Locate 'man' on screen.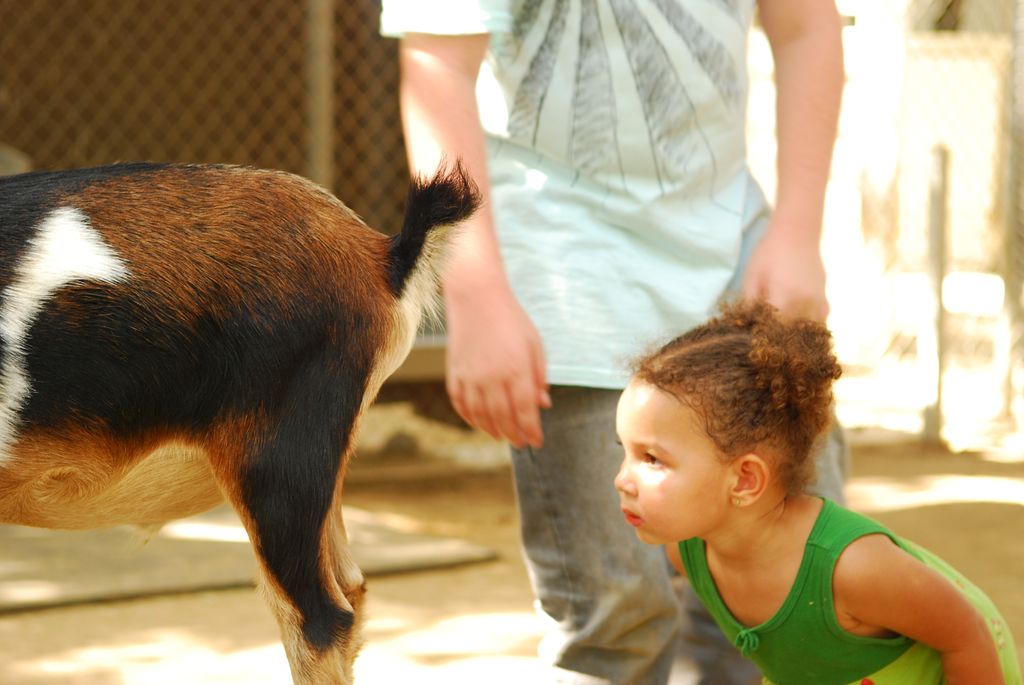
On screen at rect(377, 0, 851, 684).
